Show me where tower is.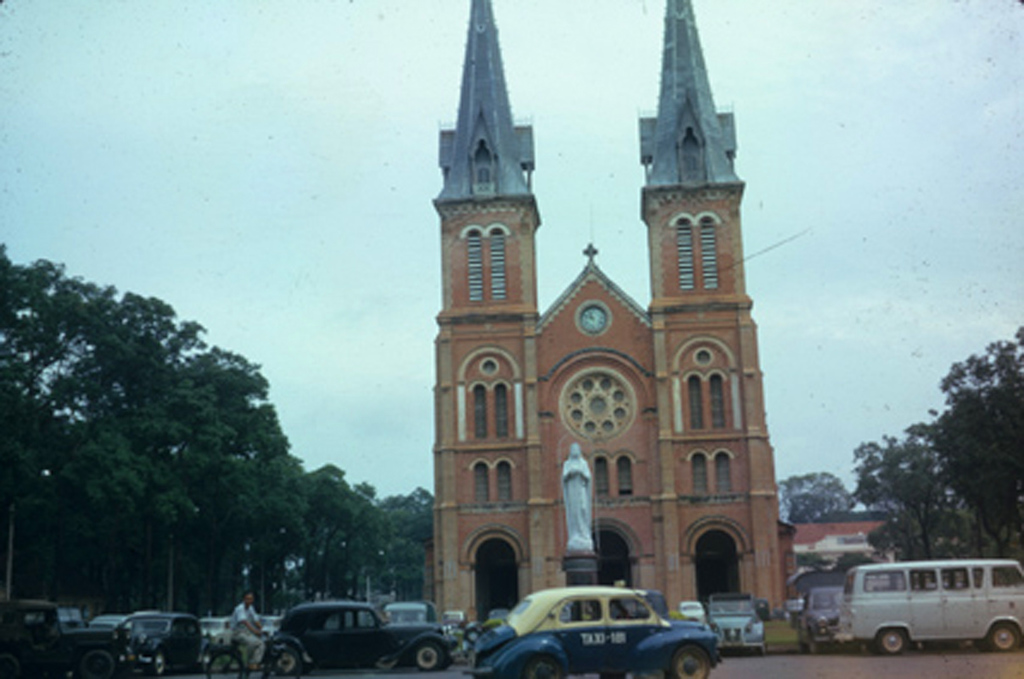
tower is at x1=433, y1=0, x2=793, y2=637.
